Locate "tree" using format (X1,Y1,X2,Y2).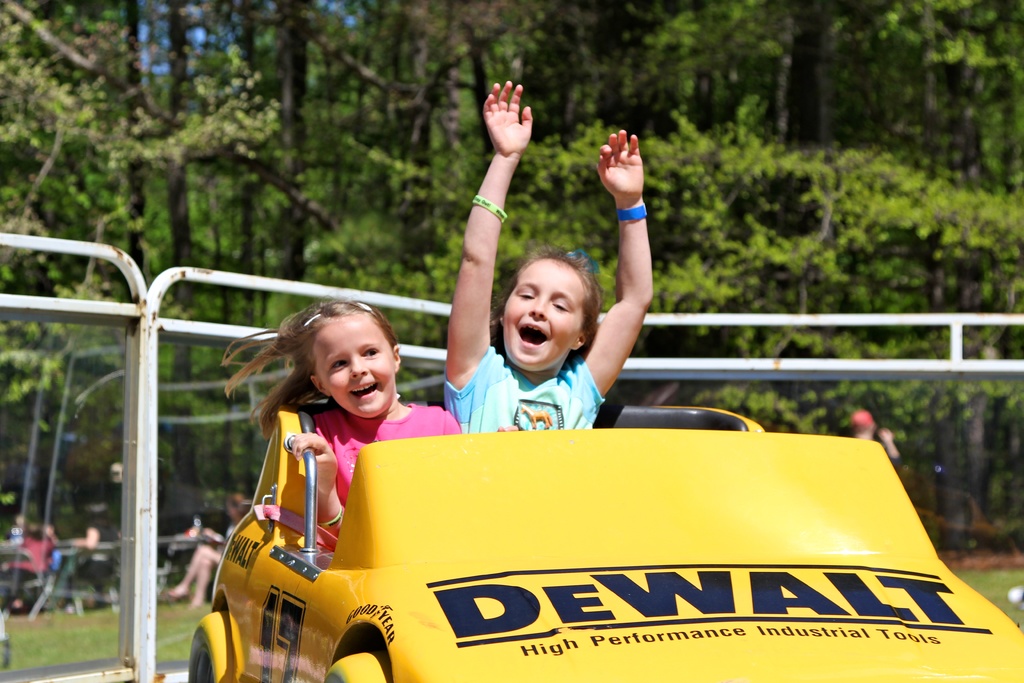
(0,1,1023,520).
